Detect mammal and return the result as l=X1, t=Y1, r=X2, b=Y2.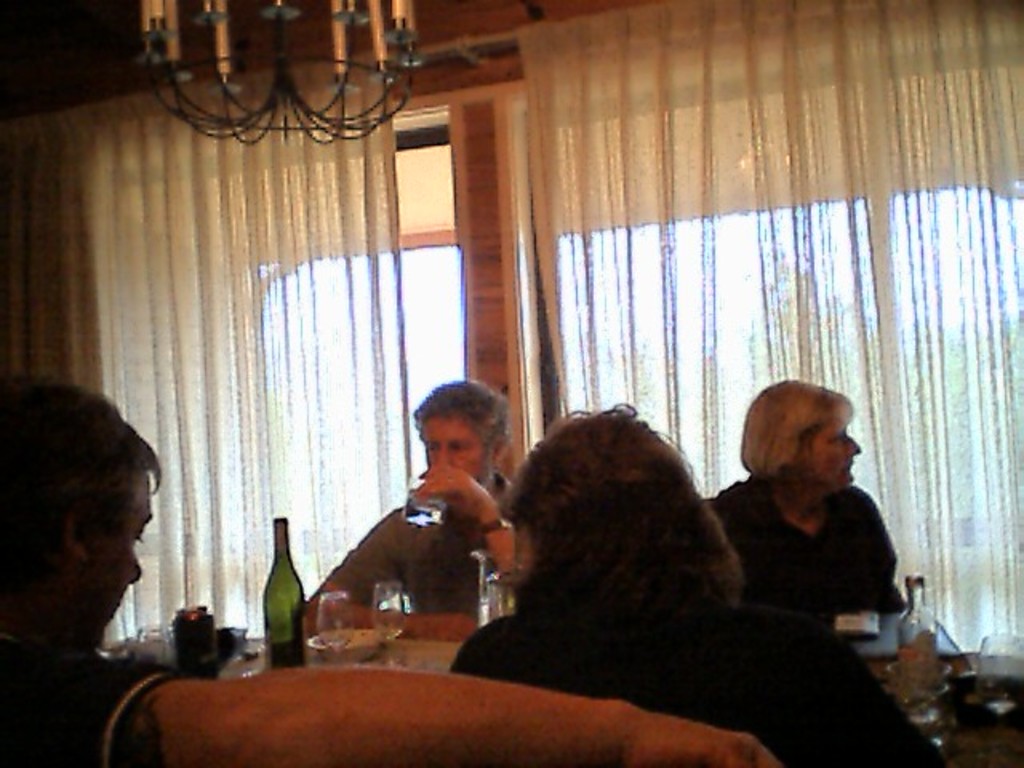
l=291, t=381, r=522, b=648.
